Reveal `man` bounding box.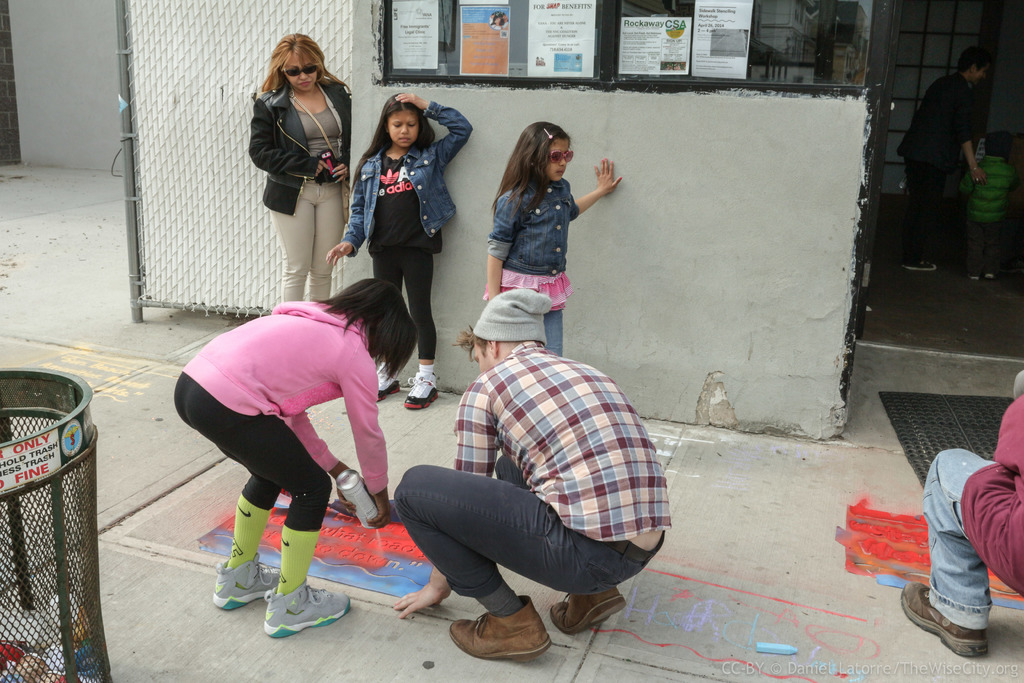
Revealed: left=901, top=370, right=1023, bottom=657.
